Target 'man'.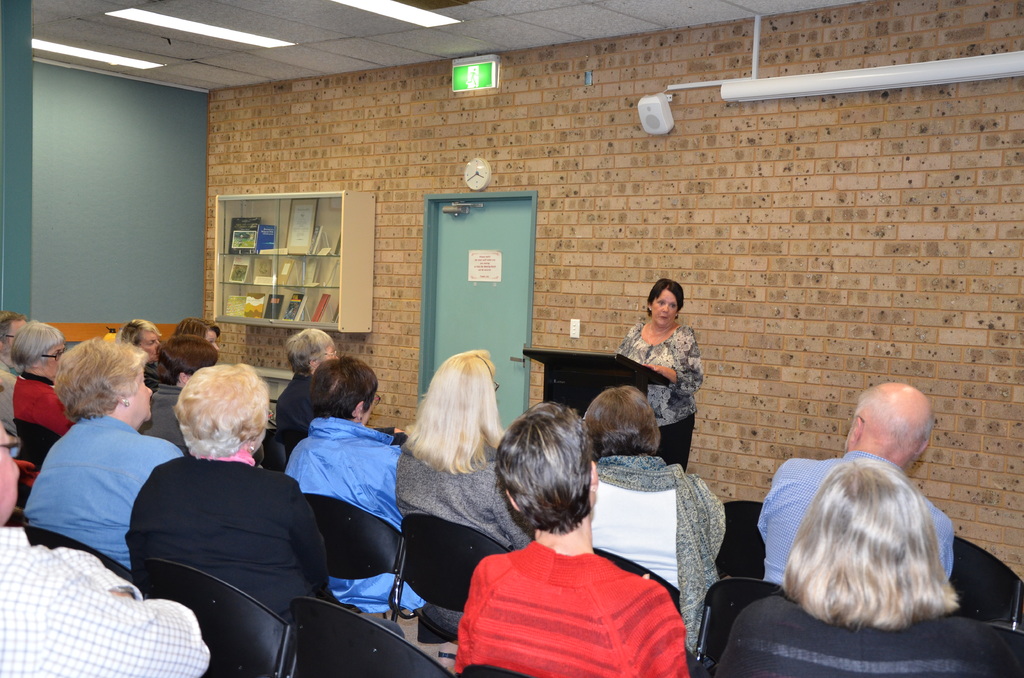
Target region: BBox(752, 383, 955, 590).
